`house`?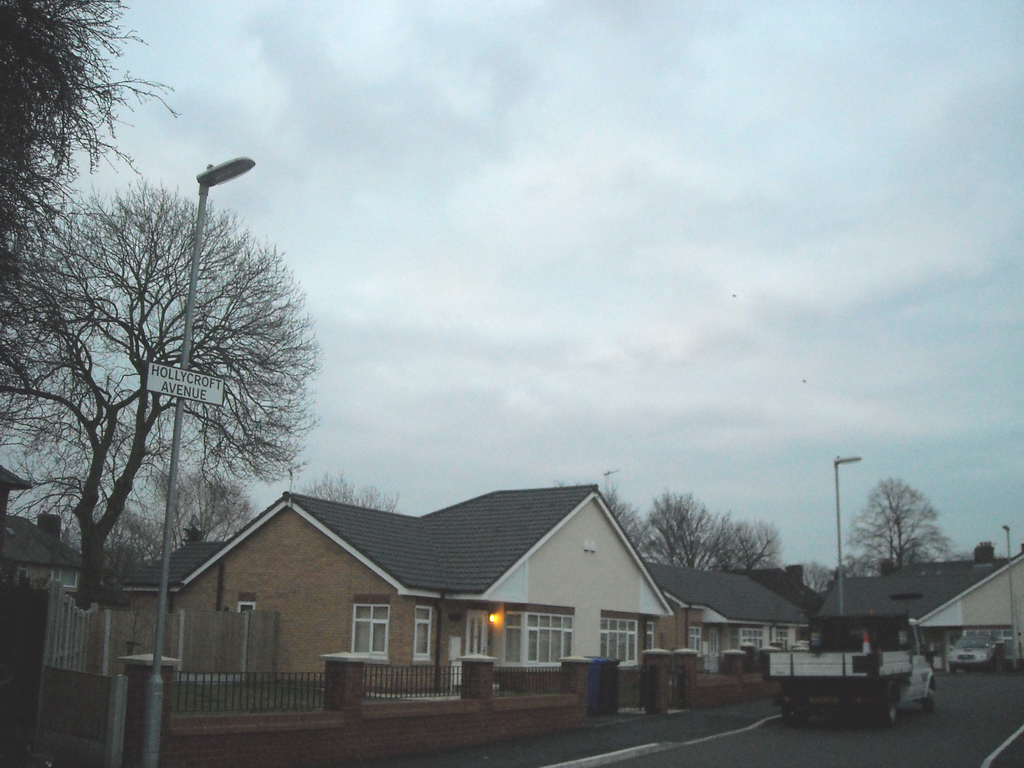
l=668, t=566, r=803, b=668
